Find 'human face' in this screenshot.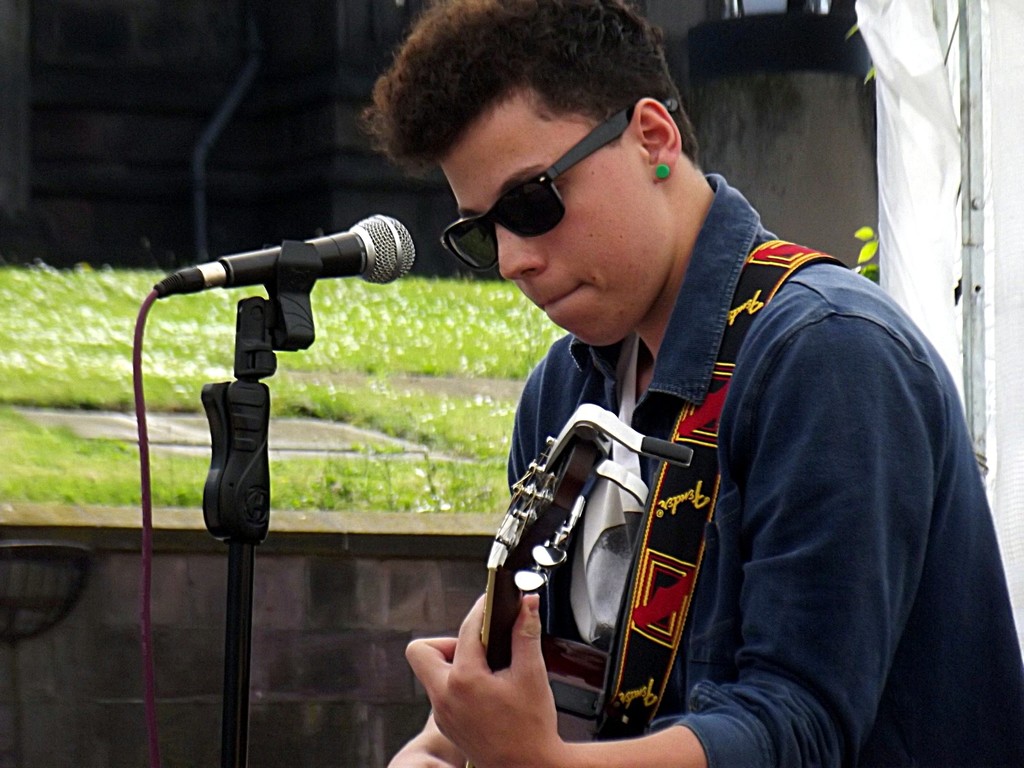
The bounding box for 'human face' is region(435, 91, 681, 342).
